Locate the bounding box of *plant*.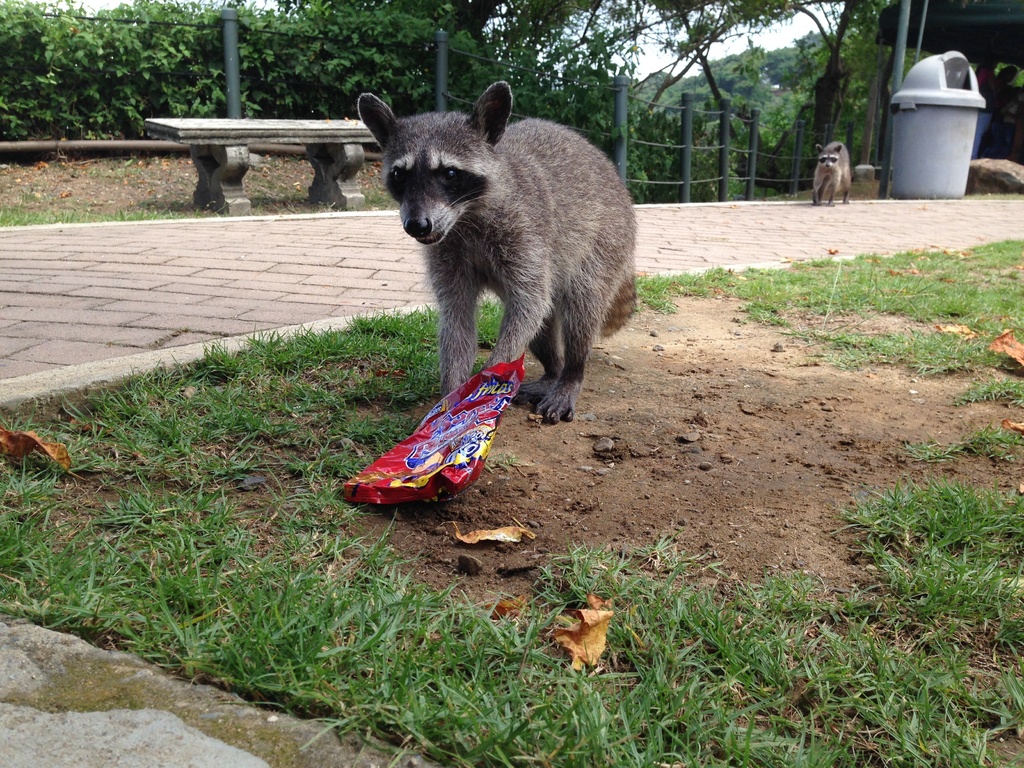
Bounding box: <bbox>898, 421, 1023, 462</bbox>.
